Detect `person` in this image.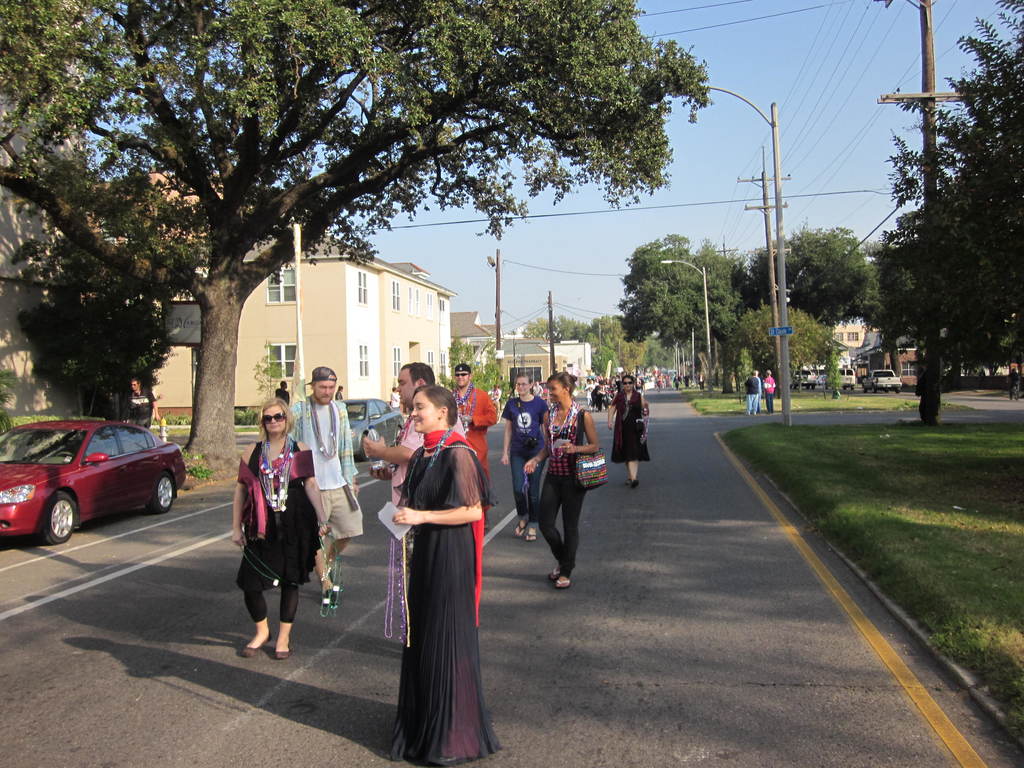
Detection: [444, 362, 494, 531].
